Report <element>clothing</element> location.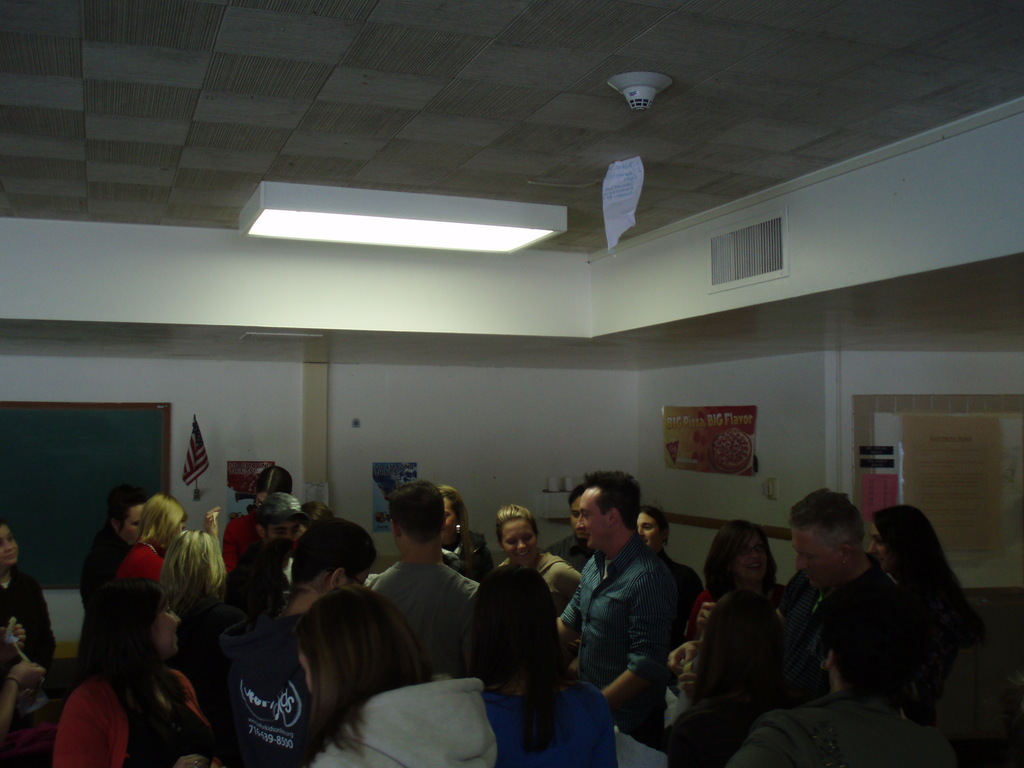
Report: detection(559, 483, 688, 720).
